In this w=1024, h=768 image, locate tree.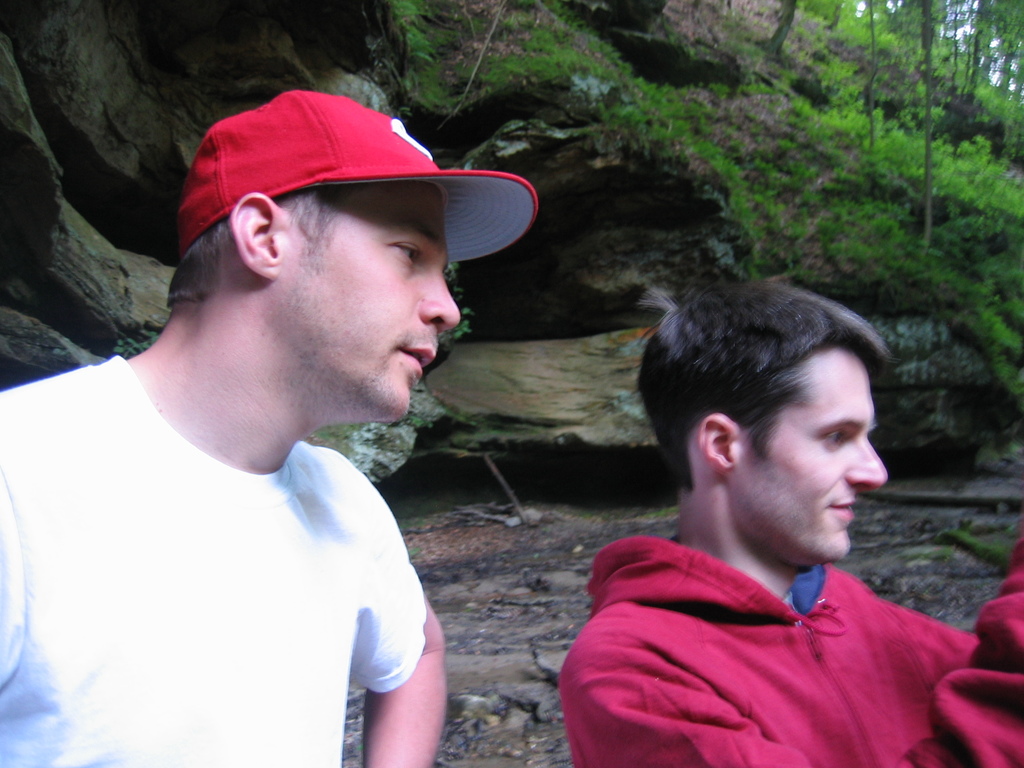
Bounding box: rect(769, 0, 810, 74).
